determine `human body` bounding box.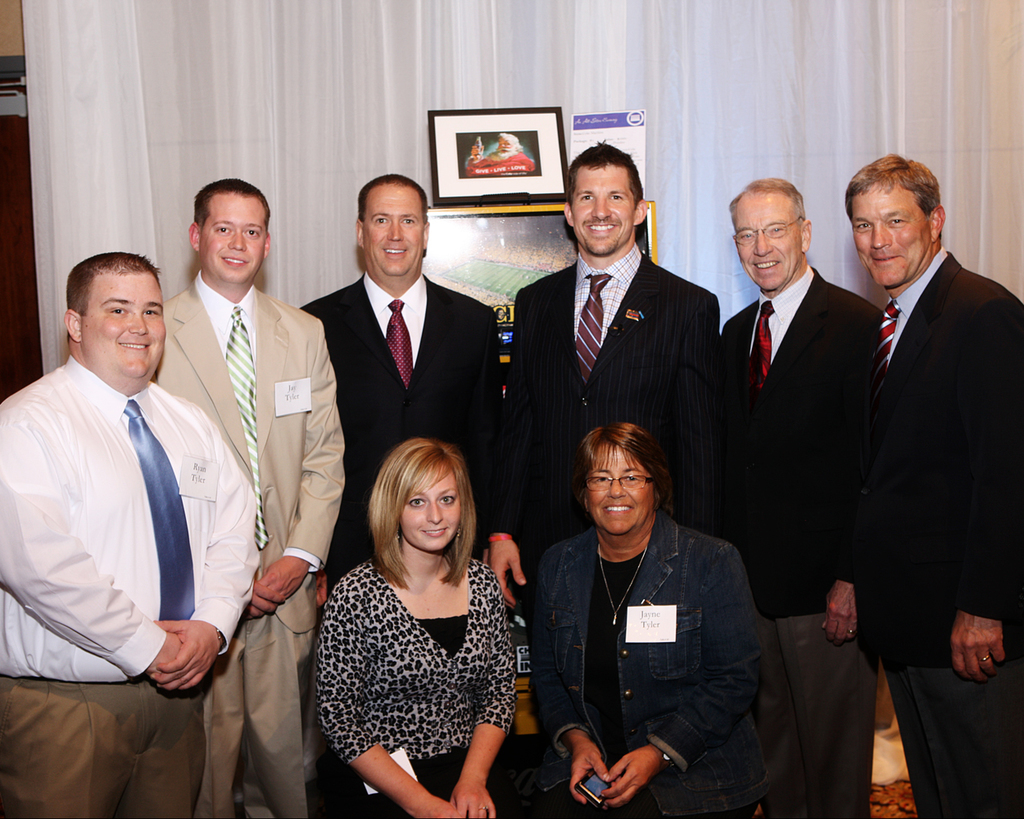
Determined: detection(0, 247, 274, 818).
